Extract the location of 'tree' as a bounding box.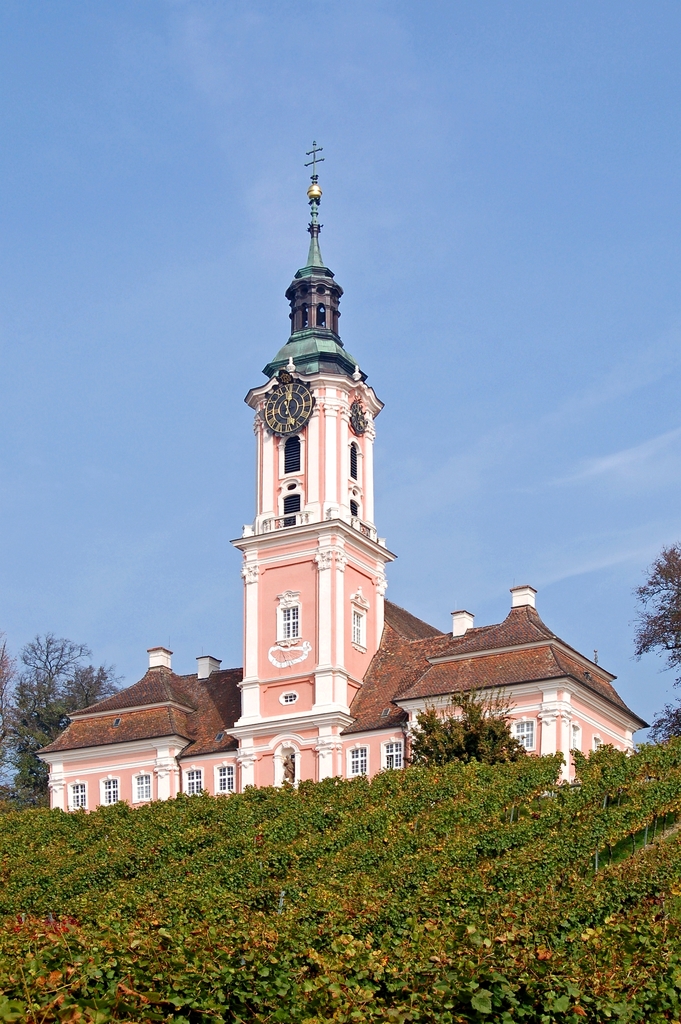
[x1=10, y1=633, x2=86, y2=724].
